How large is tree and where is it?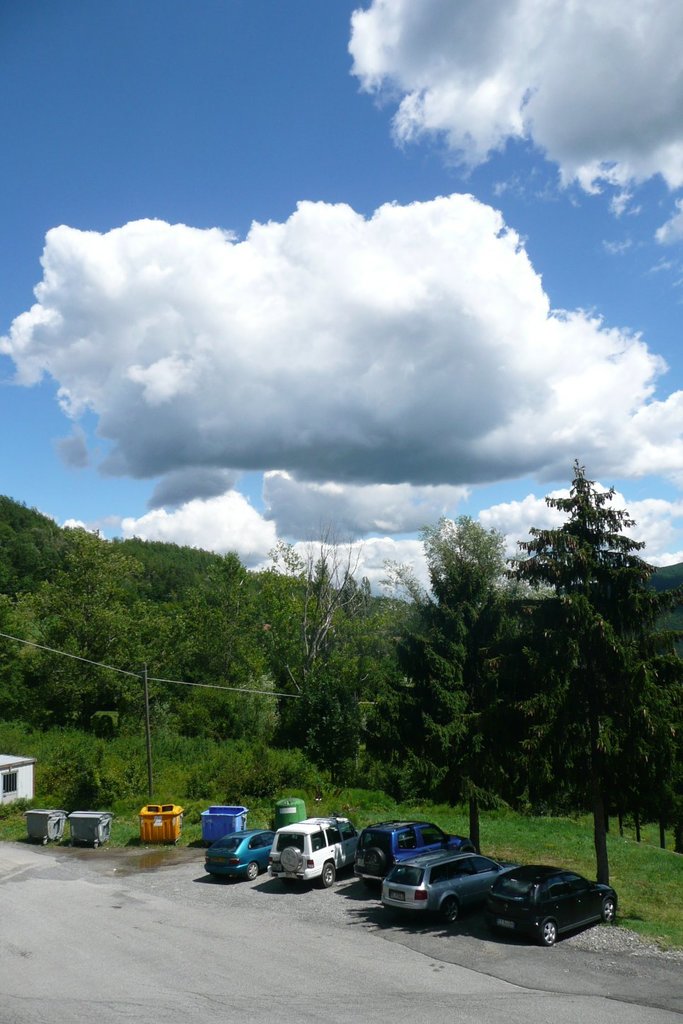
Bounding box: (367, 518, 520, 848).
